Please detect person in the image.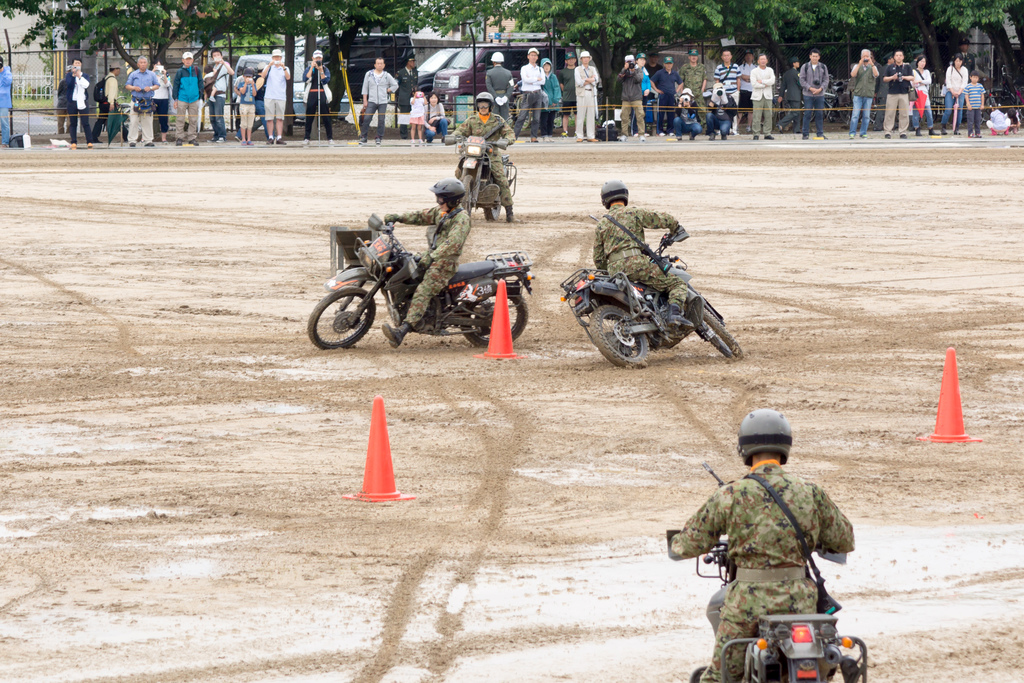
783/58/801/135.
